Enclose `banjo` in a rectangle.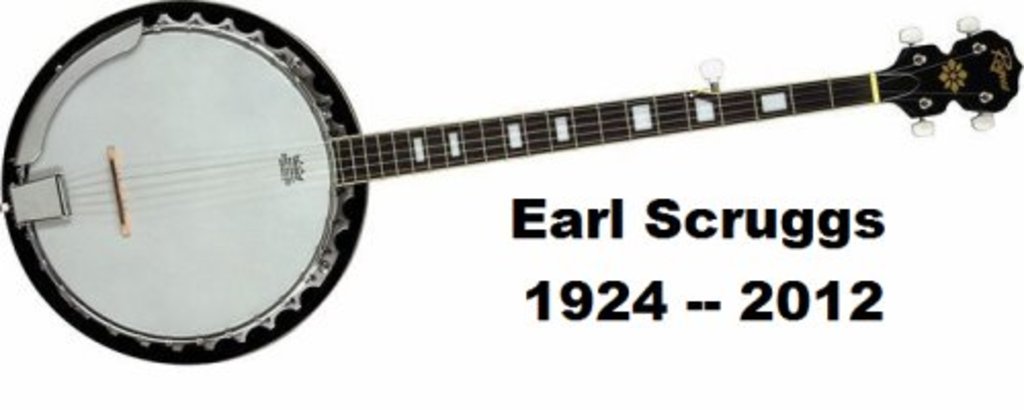
<bbox>0, 0, 1022, 369</bbox>.
